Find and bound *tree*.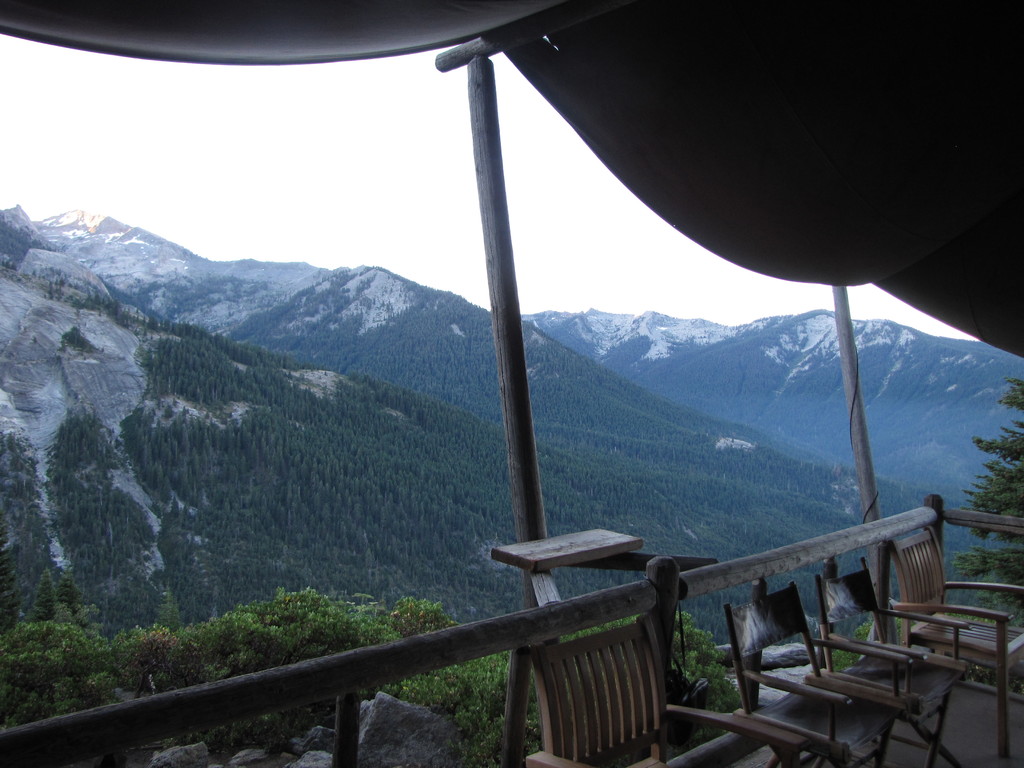
Bound: pyautogui.locateOnScreen(968, 376, 1023, 548).
